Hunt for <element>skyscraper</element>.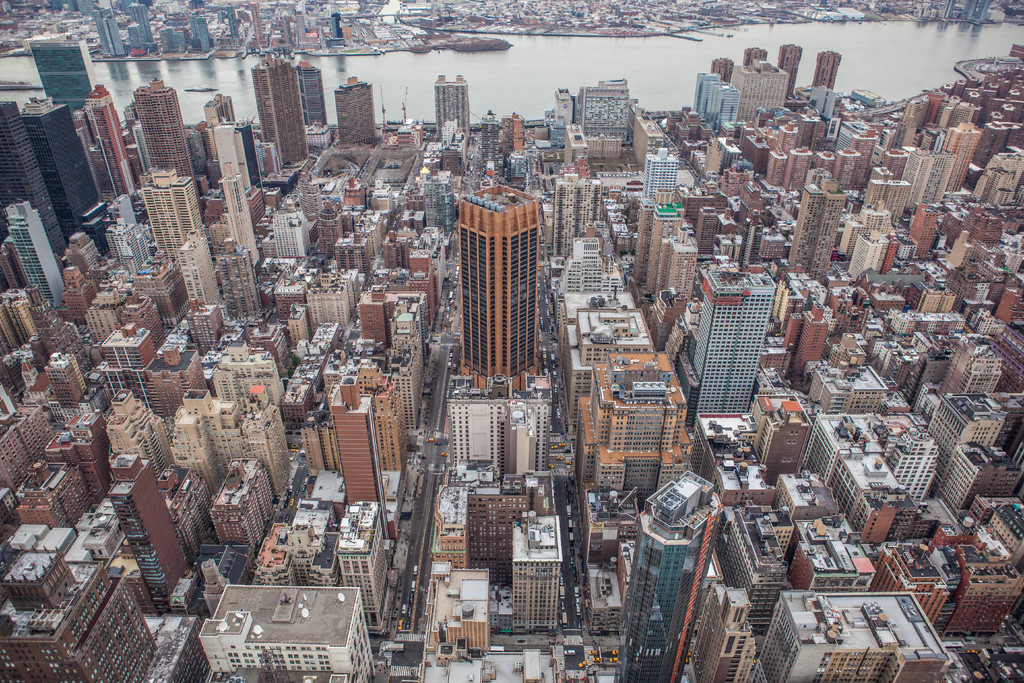
Hunted down at {"left": 640, "top": 136, "right": 682, "bottom": 203}.
